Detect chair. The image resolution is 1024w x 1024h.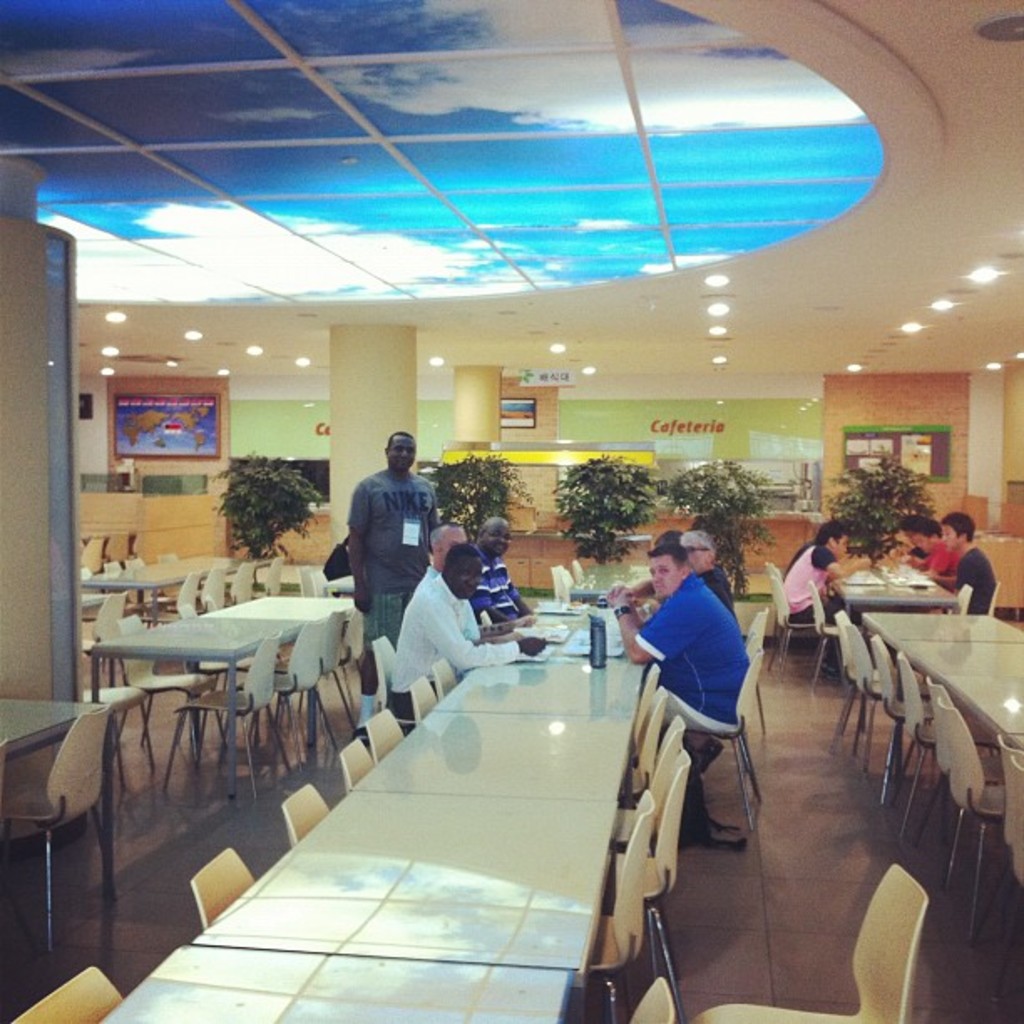
(999,758,1022,1006).
